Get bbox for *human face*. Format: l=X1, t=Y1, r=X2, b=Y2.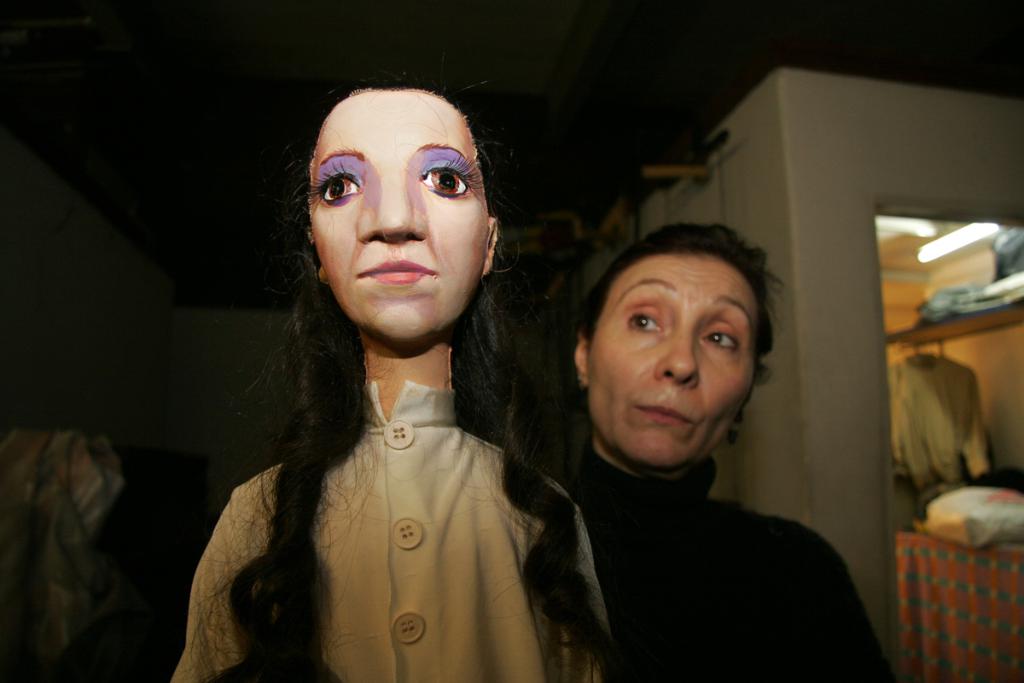
l=585, t=255, r=758, b=468.
